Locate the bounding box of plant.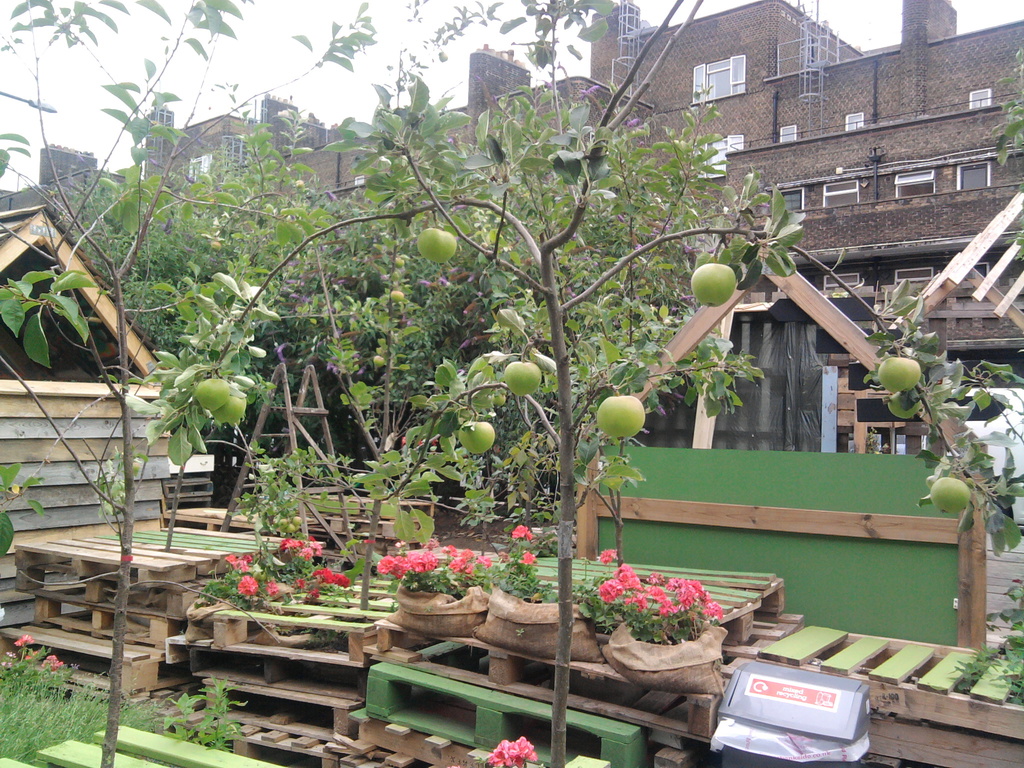
Bounding box: (x1=474, y1=728, x2=556, y2=767).
